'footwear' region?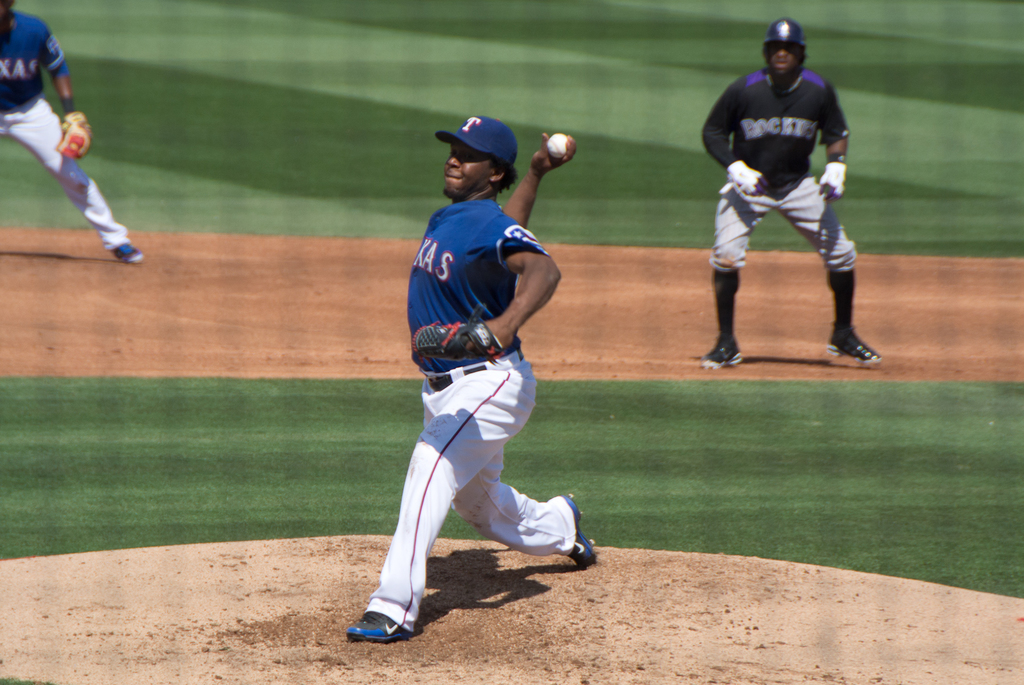
(left=697, top=335, right=744, bottom=372)
